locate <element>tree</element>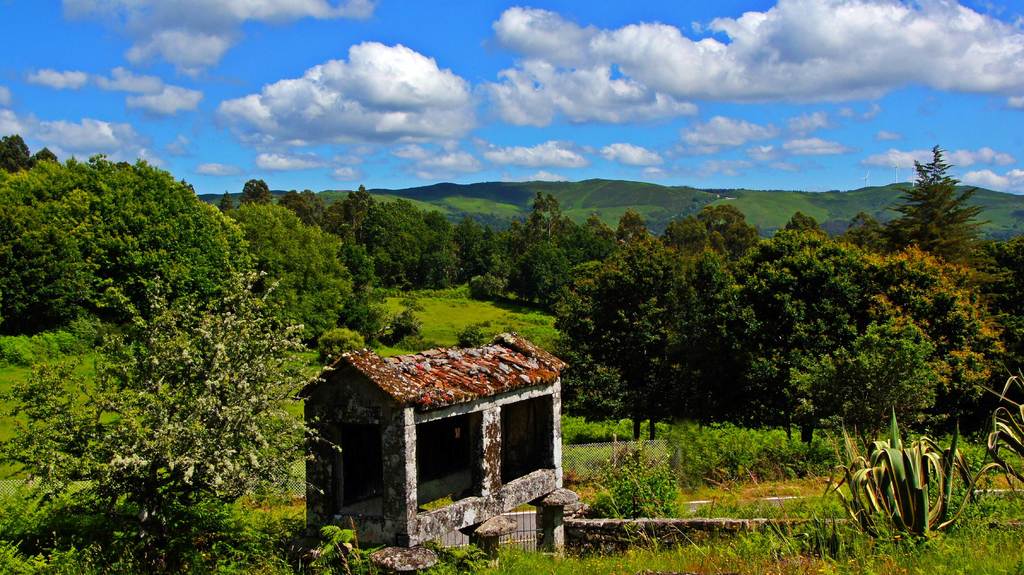
531,230,770,449
